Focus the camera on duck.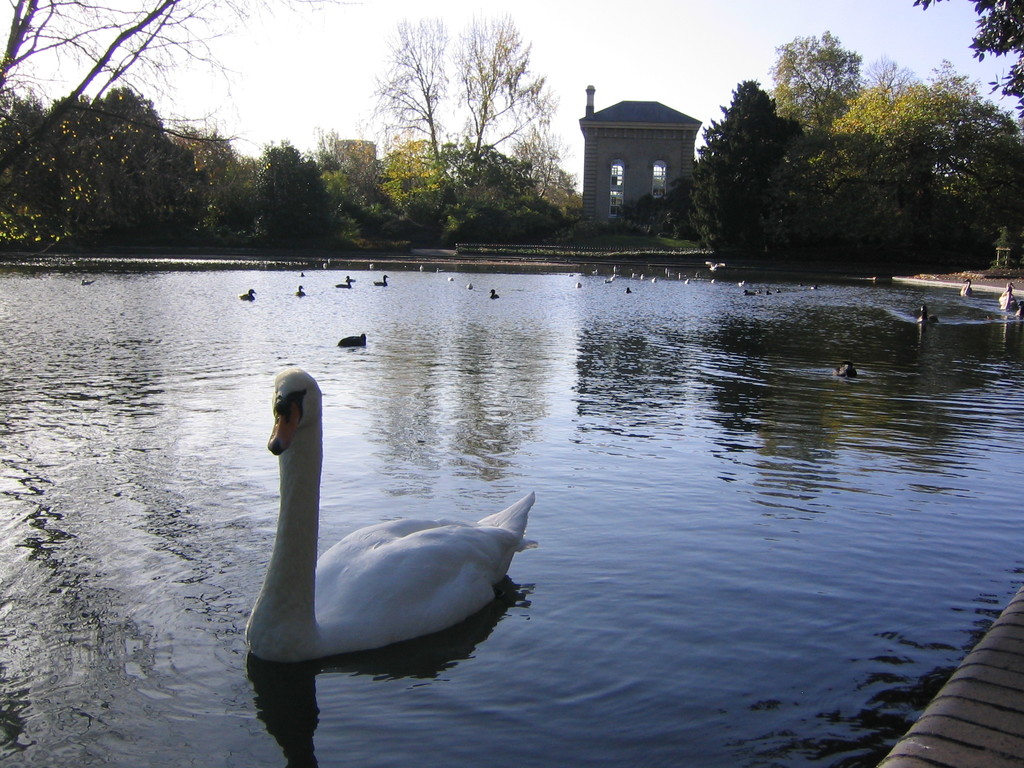
Focus region: bbox=[573, 286, 579, 296].
